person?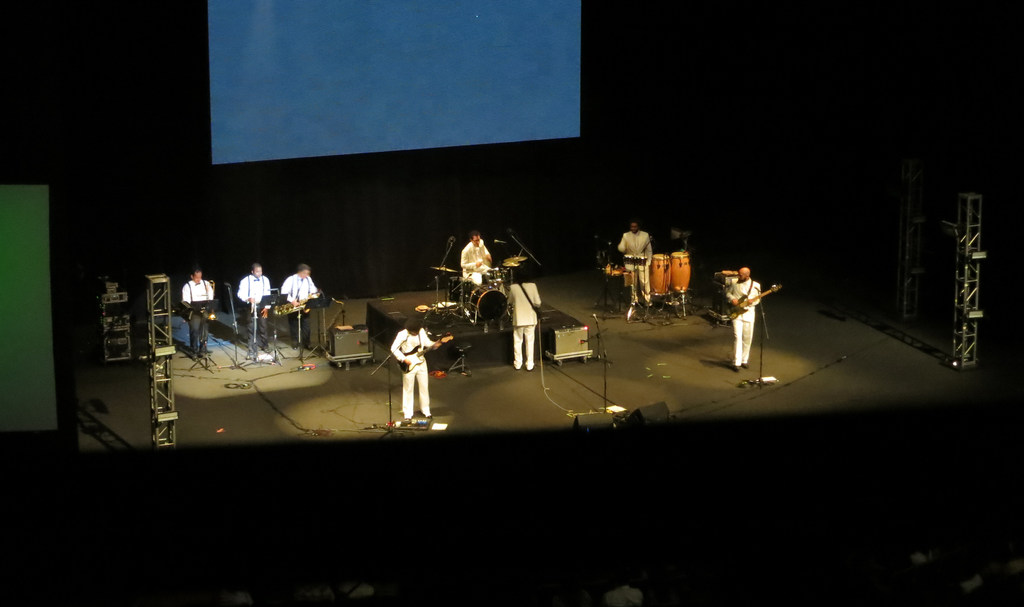
select_region(182, 273, 215, 359)
